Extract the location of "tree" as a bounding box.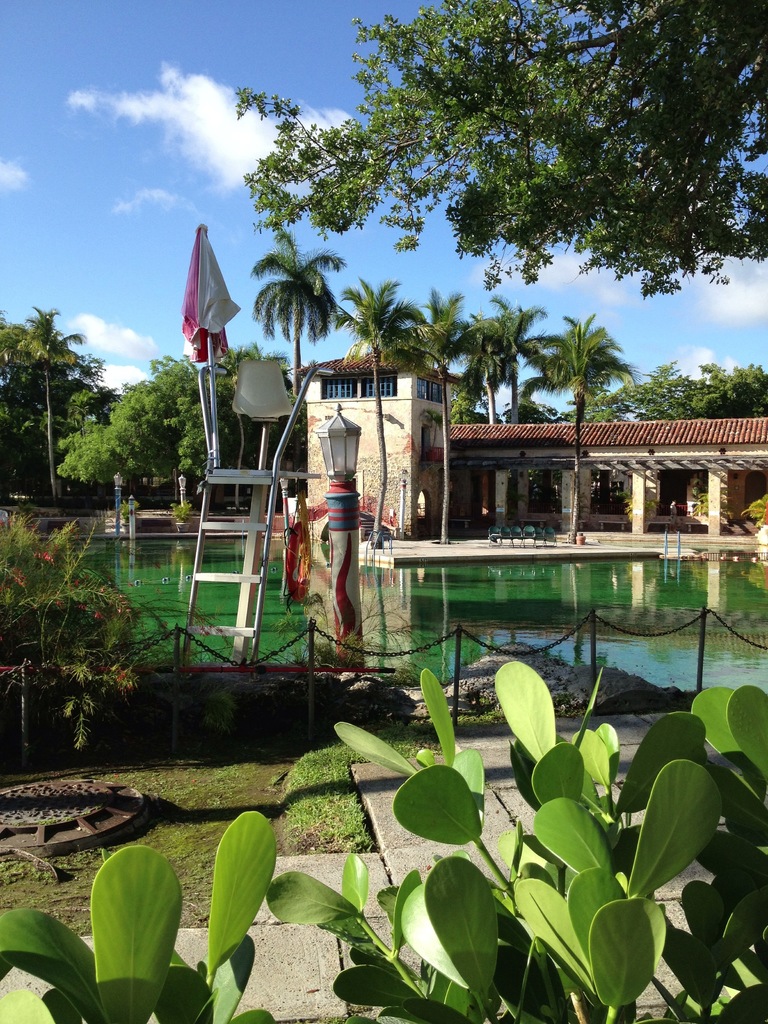
select_region(250, 214, 357, 491).
